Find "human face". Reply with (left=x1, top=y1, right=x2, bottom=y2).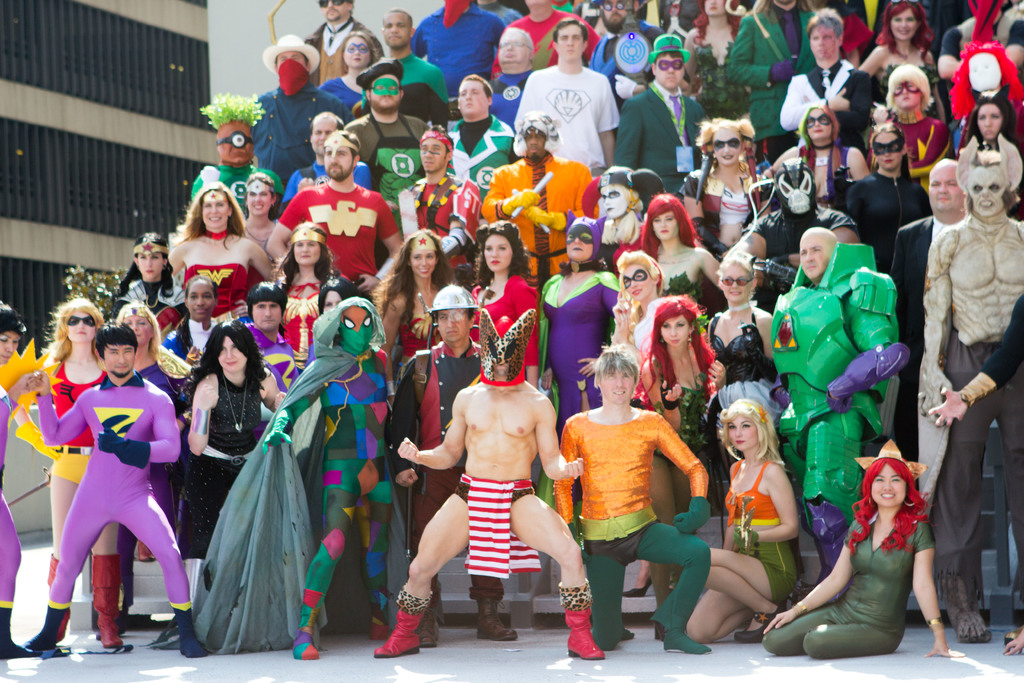
(left=801, top=240, right=824, bottom=278).
